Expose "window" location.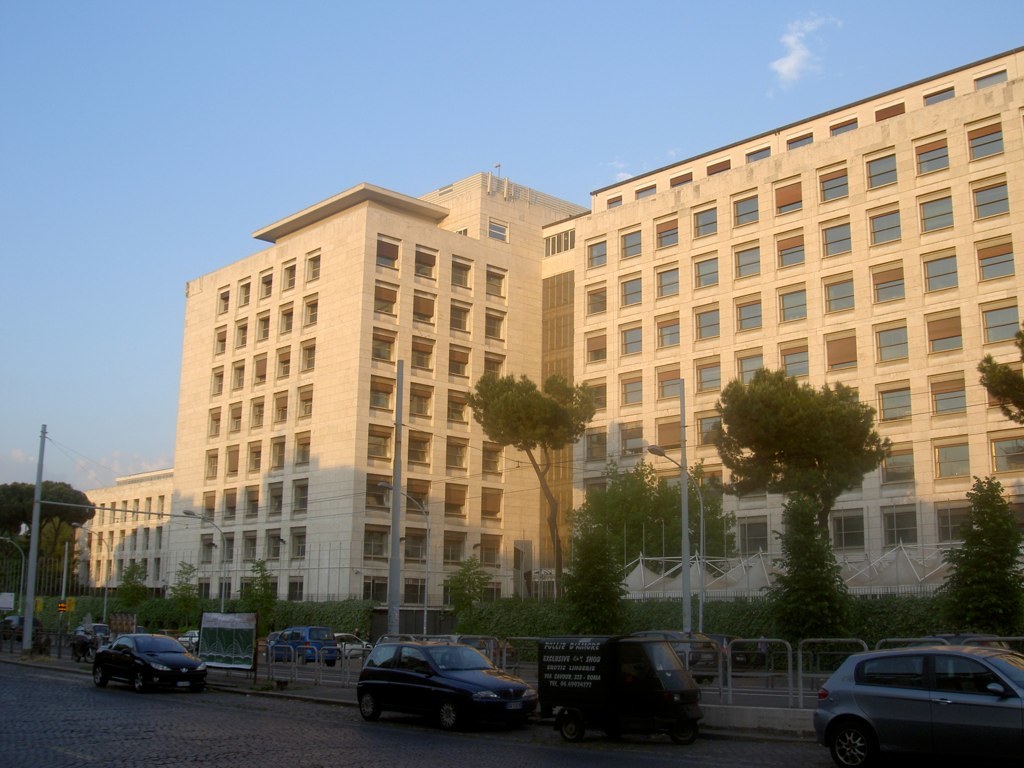
Exposed at detection(229, 360, 244, 391).
